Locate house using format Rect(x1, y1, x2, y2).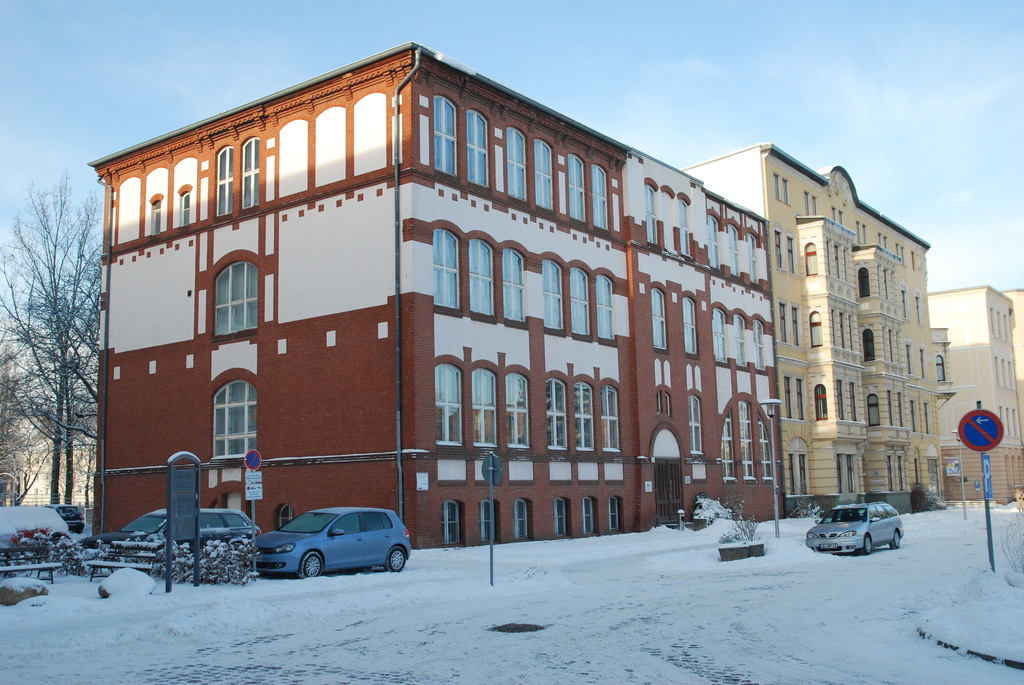
Rect(922, 282, 1020, 505).
